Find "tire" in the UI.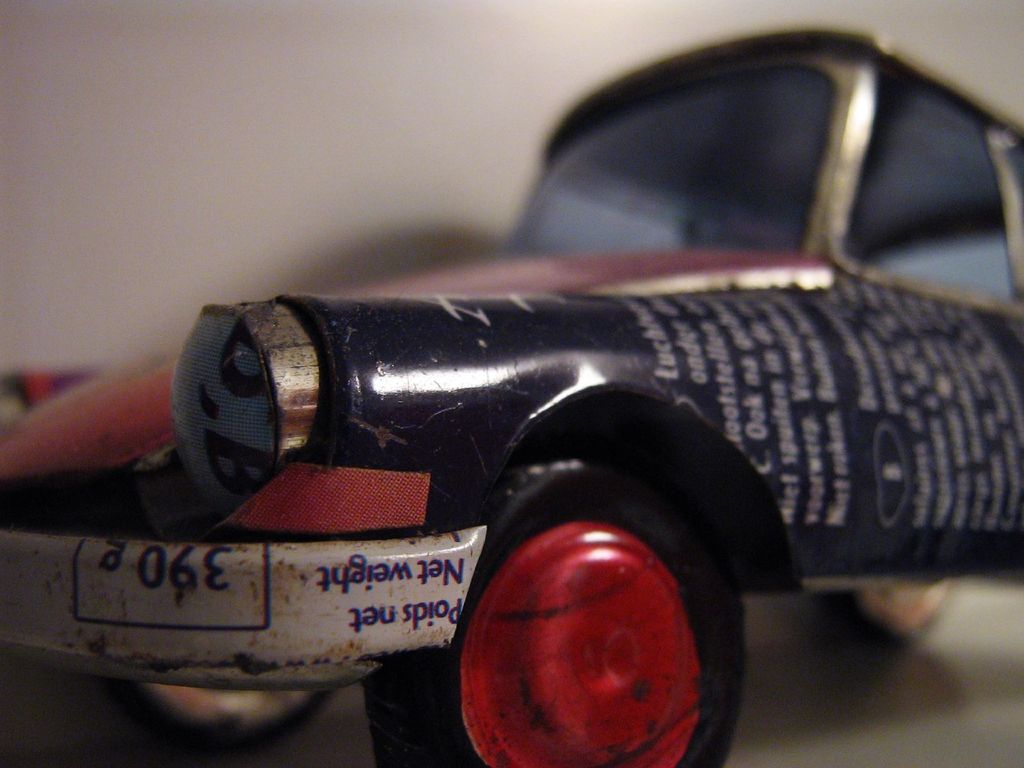
UI element at region(805, 579, 957, 645).
